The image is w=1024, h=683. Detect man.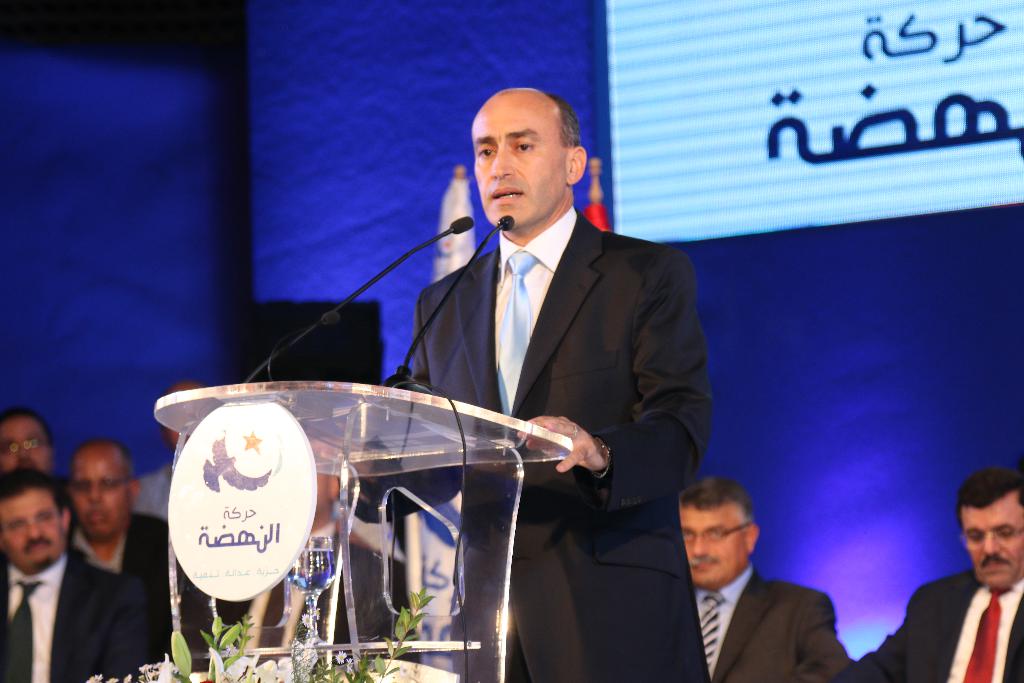
Detection: (x1=0, y1=418, x2=56, y2=498).
